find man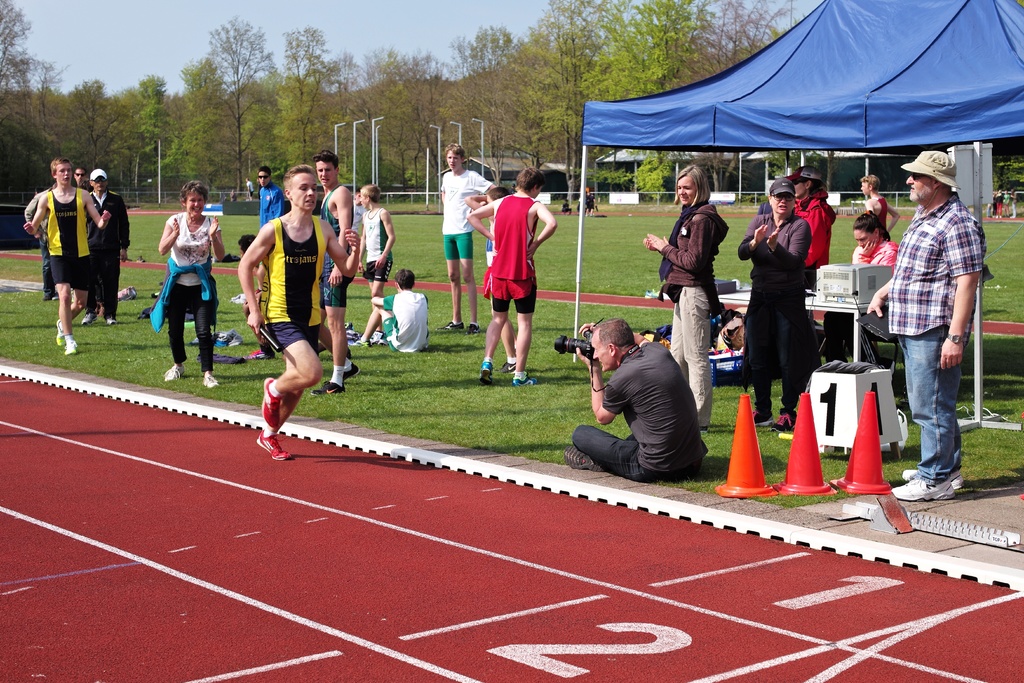
region(89, 167, 134, 329)
